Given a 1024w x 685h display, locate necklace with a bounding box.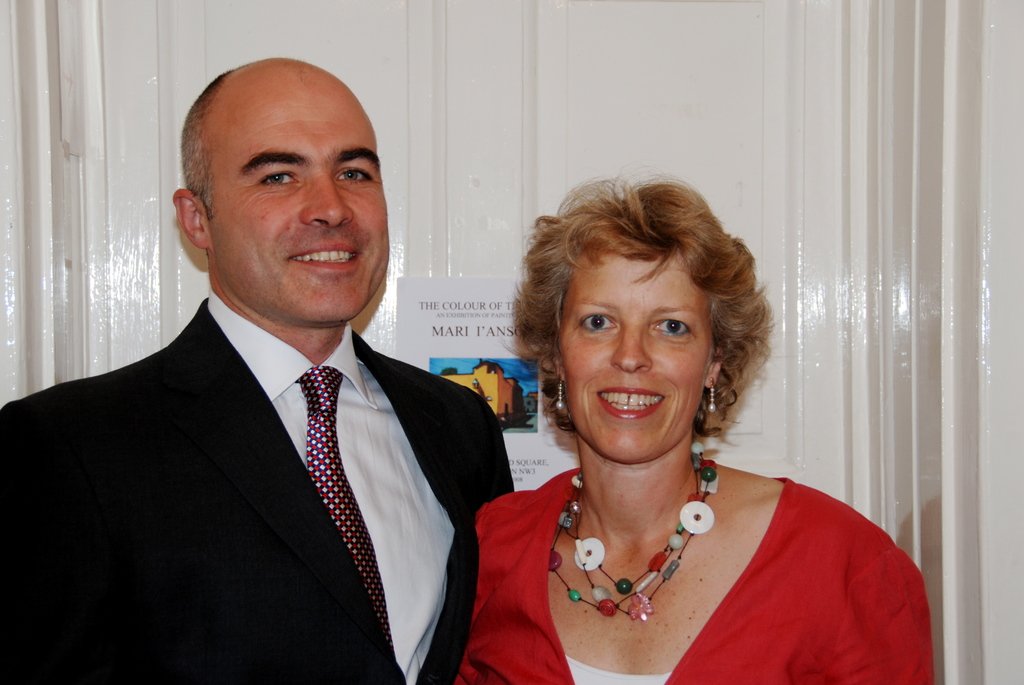
Located: box=[547, 465, 733, 631].
